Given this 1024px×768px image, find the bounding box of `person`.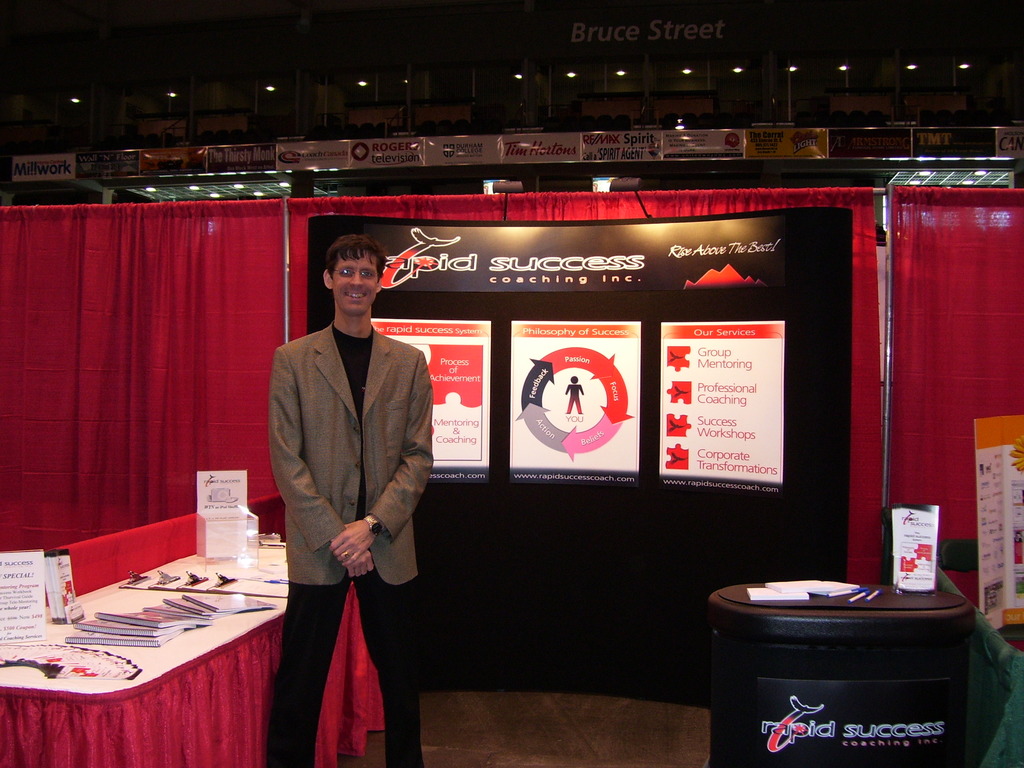
(259,234,433,767).
